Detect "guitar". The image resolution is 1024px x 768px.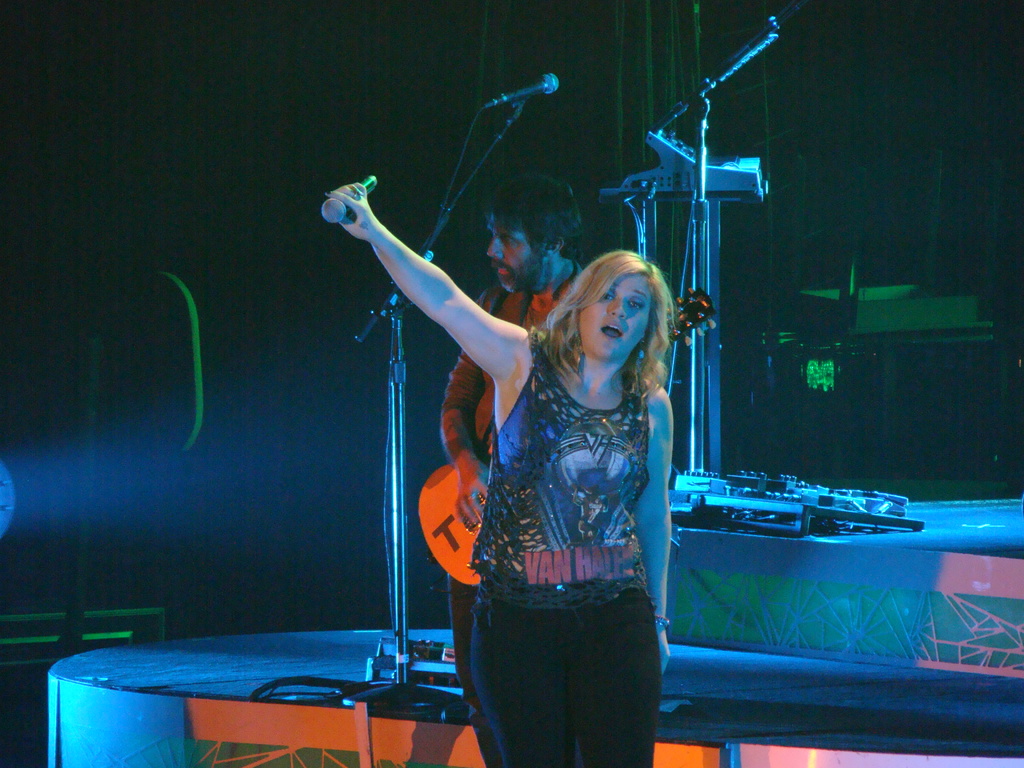
[422,447,483,593].
